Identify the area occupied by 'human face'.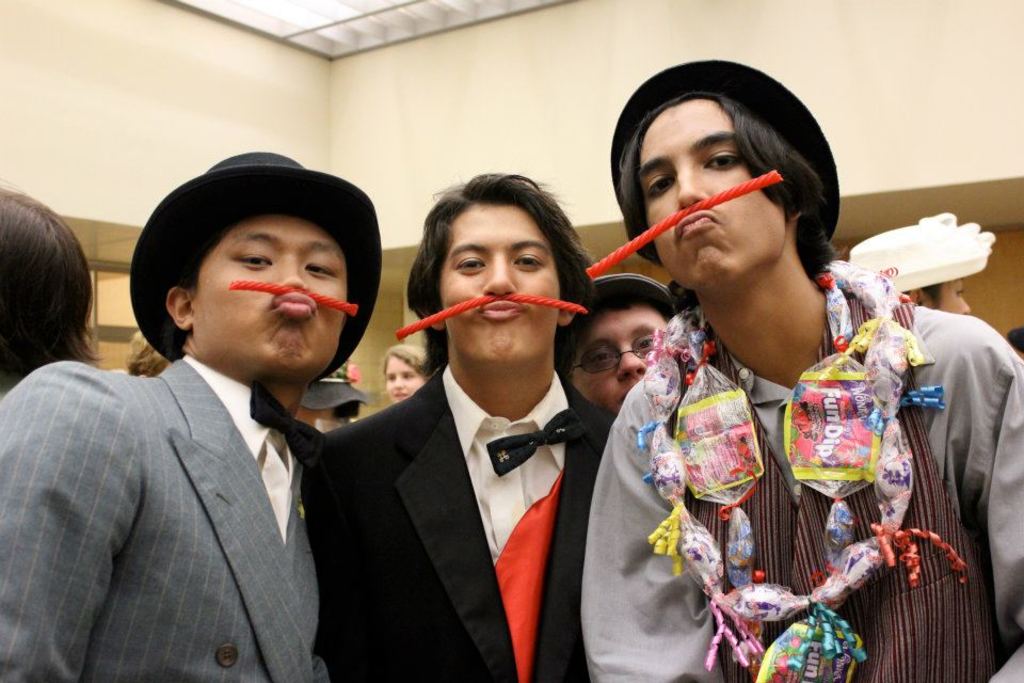
Area: (386, 352, 422, 400).
